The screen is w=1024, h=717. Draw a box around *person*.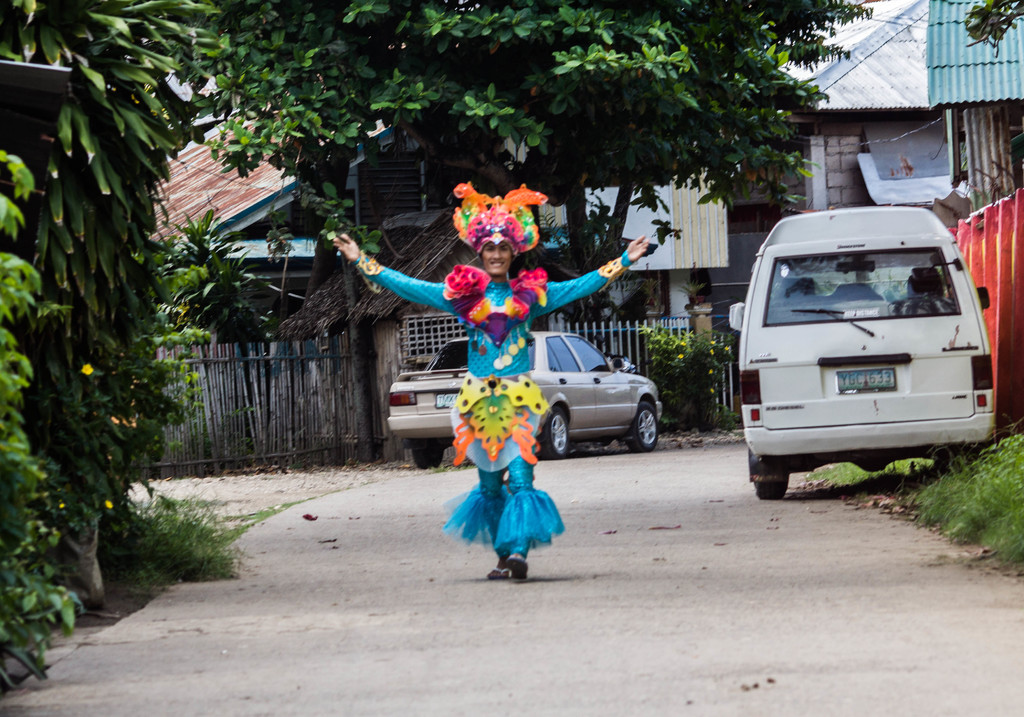
x1=395 y1=174 x2=625 y2=538.
